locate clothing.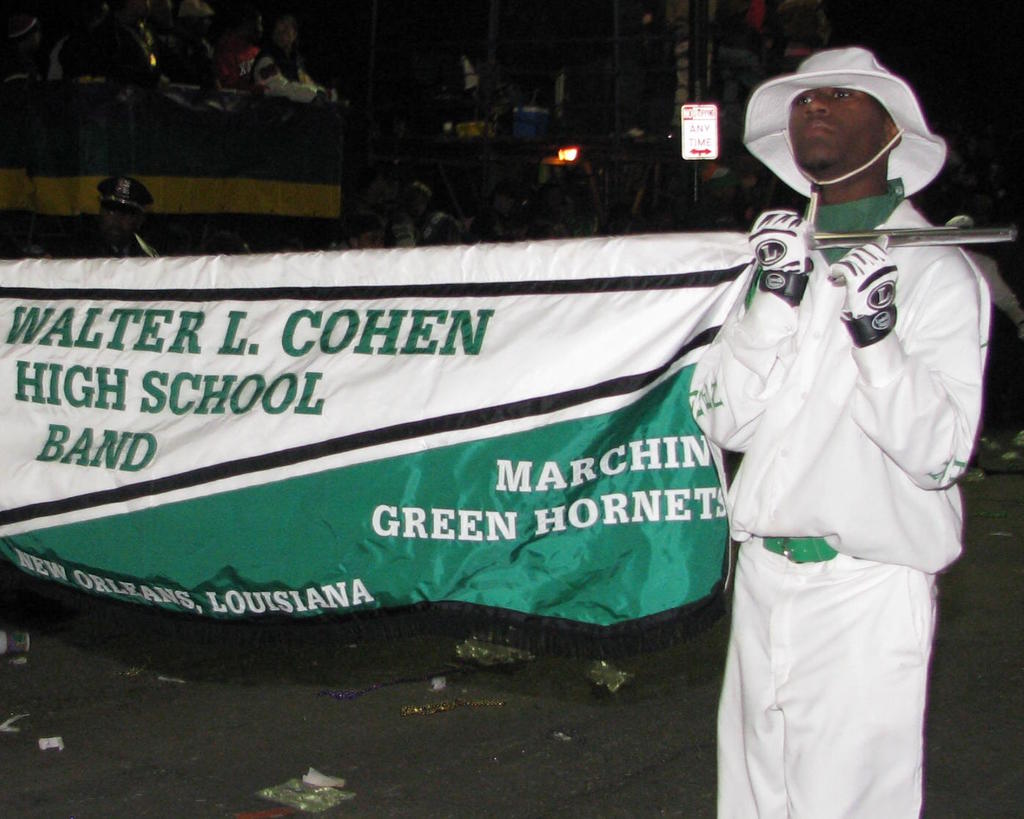
Bounding box: bbox=[686, 129, 984, 793].
